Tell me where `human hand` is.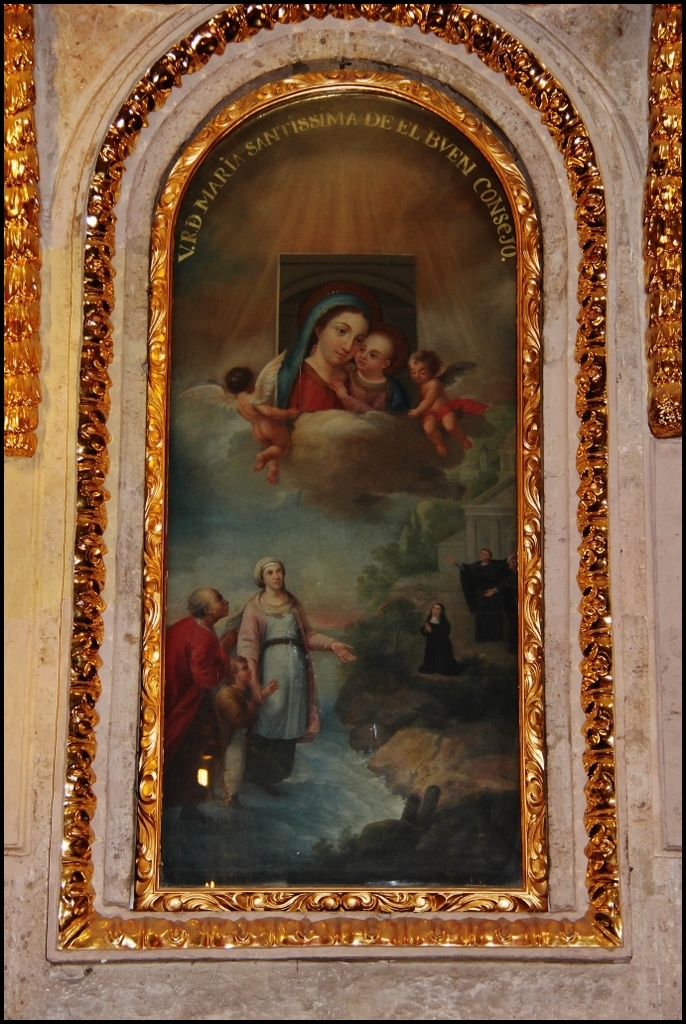
`human hand` is at 330,379,350,402.
